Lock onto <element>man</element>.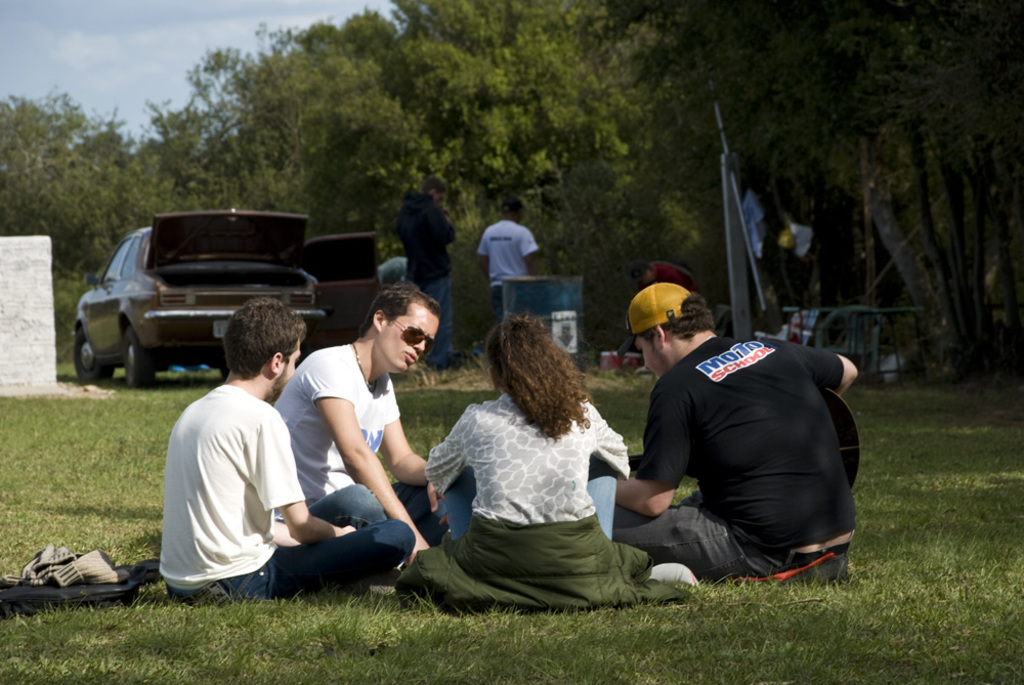
Locked: (left=397, top=169, right=462, bottom=367).
